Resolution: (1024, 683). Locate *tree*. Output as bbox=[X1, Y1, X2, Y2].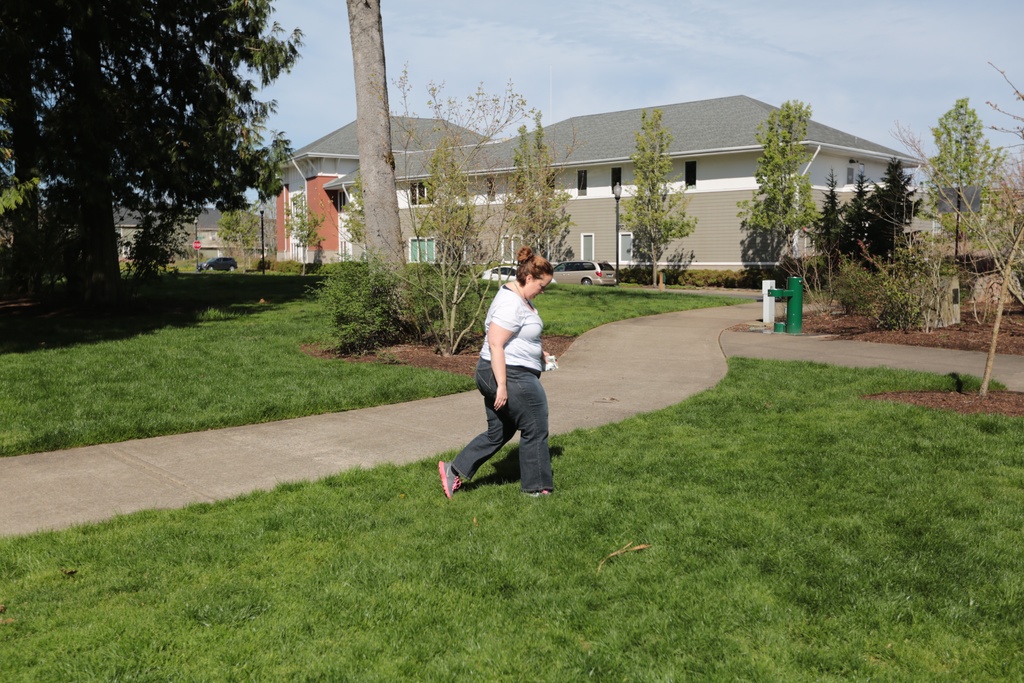
bbox=[910, 94, 1007, 267].
